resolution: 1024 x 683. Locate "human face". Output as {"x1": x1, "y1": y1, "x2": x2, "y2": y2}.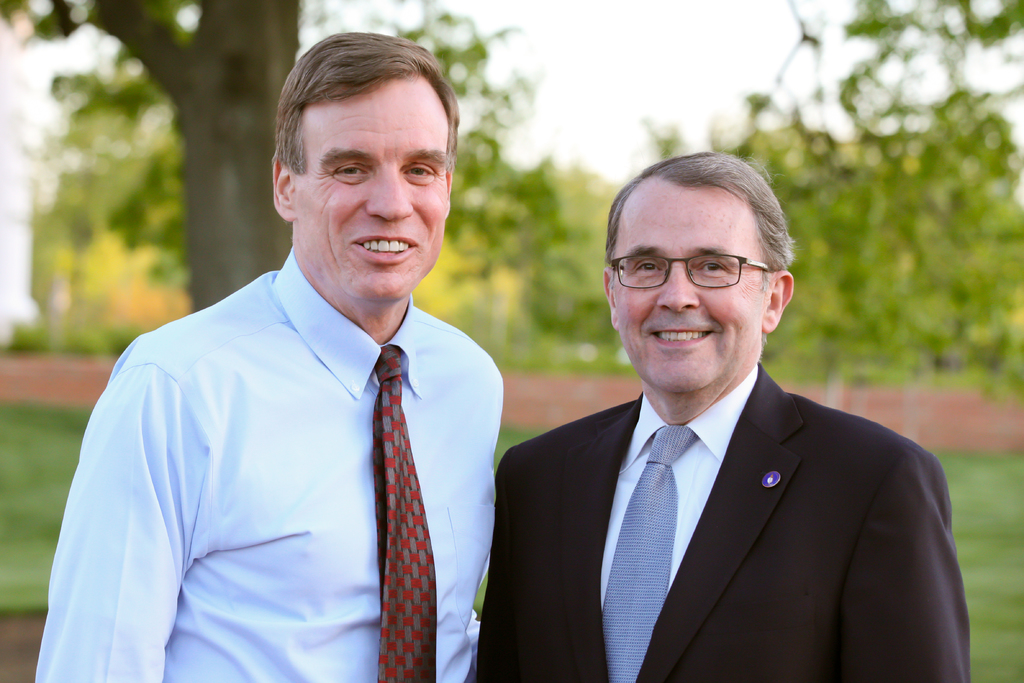
{"x1": 603, "y1": 189, "x2": 766, "y2": 394}.
